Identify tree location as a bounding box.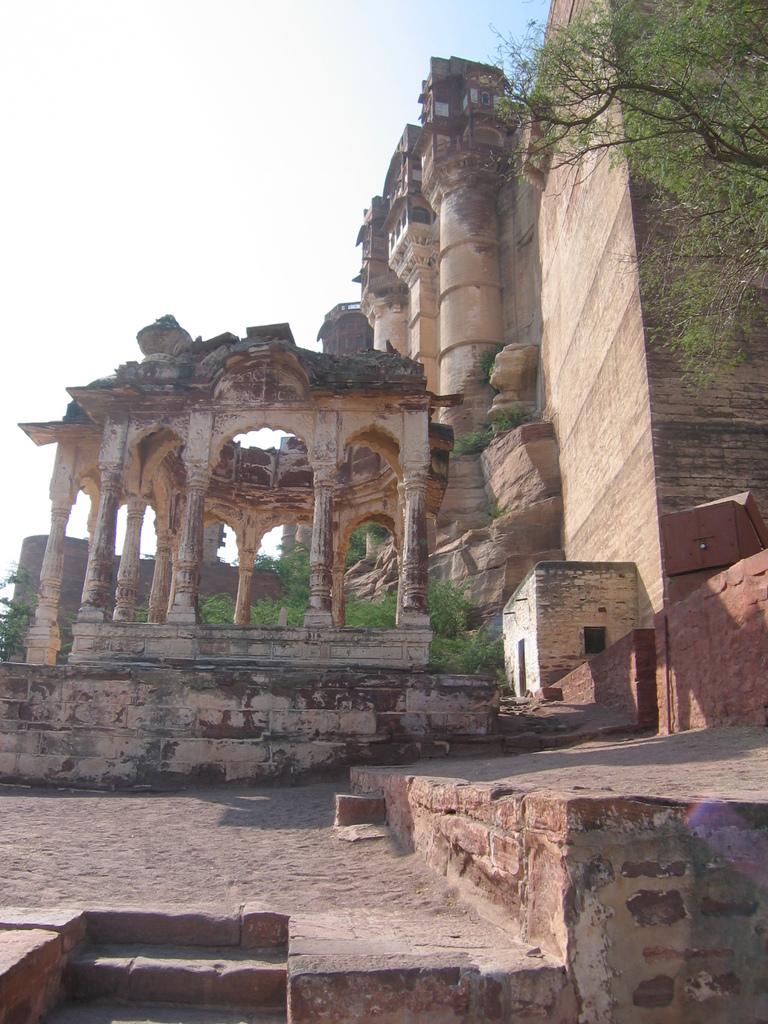
<bbox>0, 547, 93, 666</bbox>.
